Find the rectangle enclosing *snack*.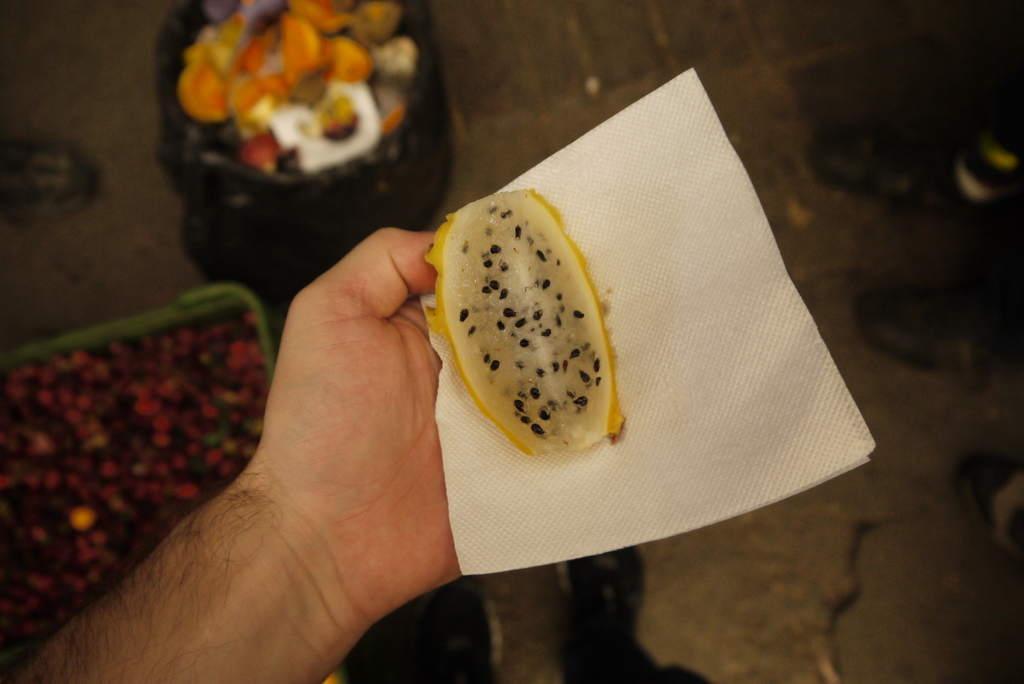
424:184:624:462.
